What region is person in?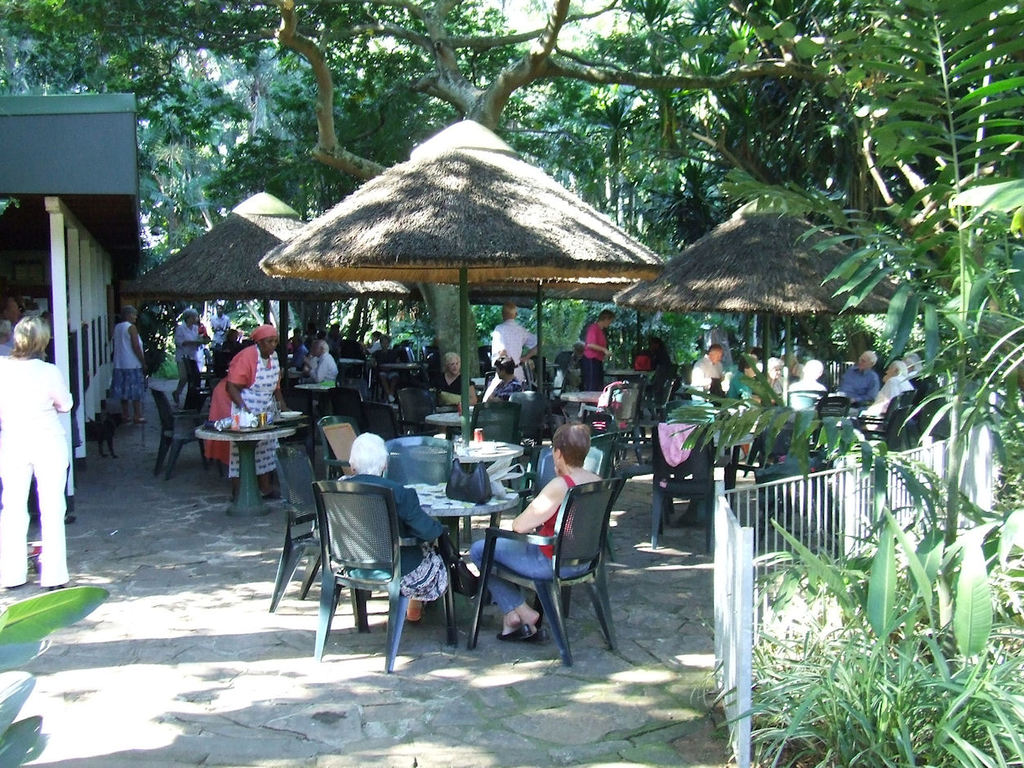
206/312/275/476.
